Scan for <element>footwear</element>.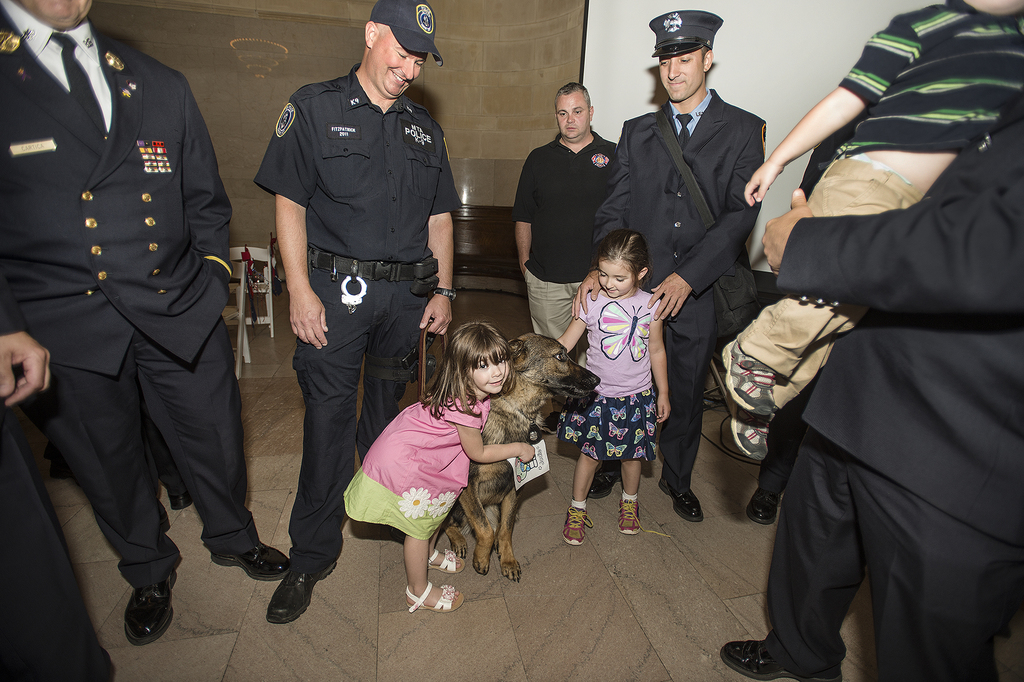
Scan result: {"x1": 408, "y1": 578, "x2": 460, "y2": 608}.
